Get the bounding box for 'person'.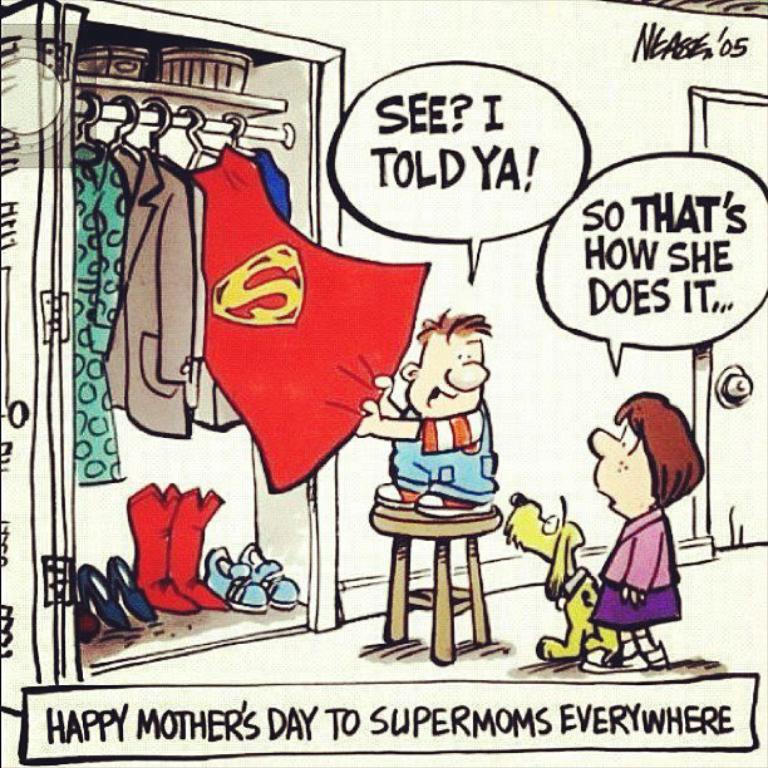
{"x1": 579, "y1": 390, "x2": 707, "y2": 671}.
